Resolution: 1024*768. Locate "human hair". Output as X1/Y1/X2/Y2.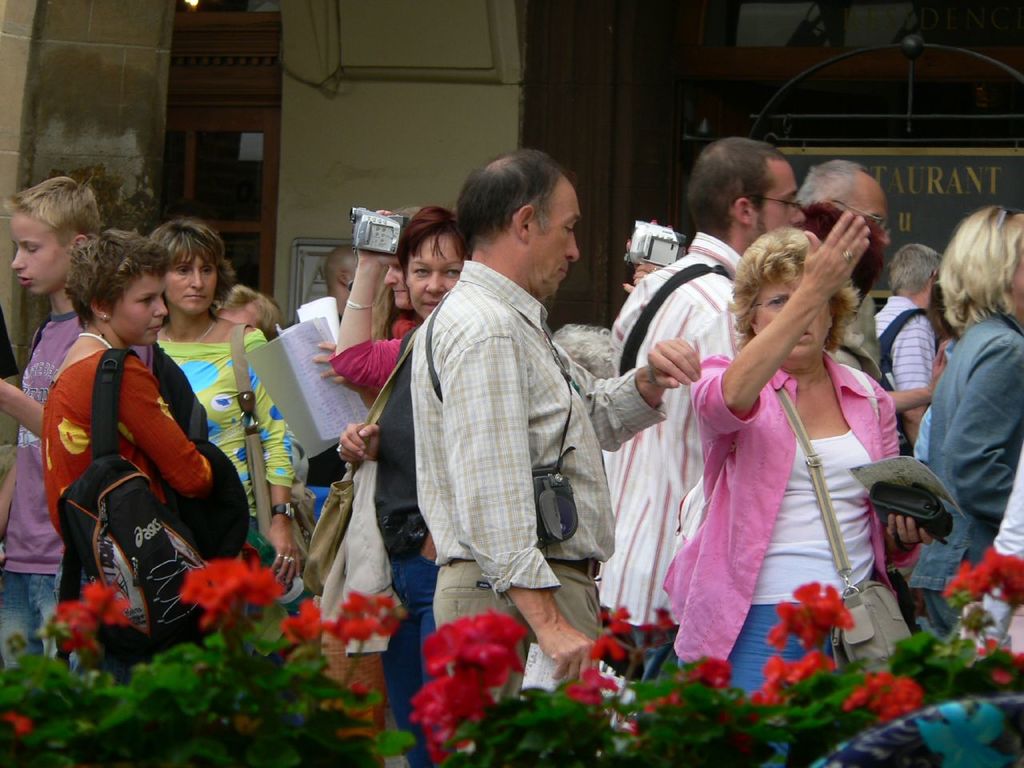
686/135/788/243.
